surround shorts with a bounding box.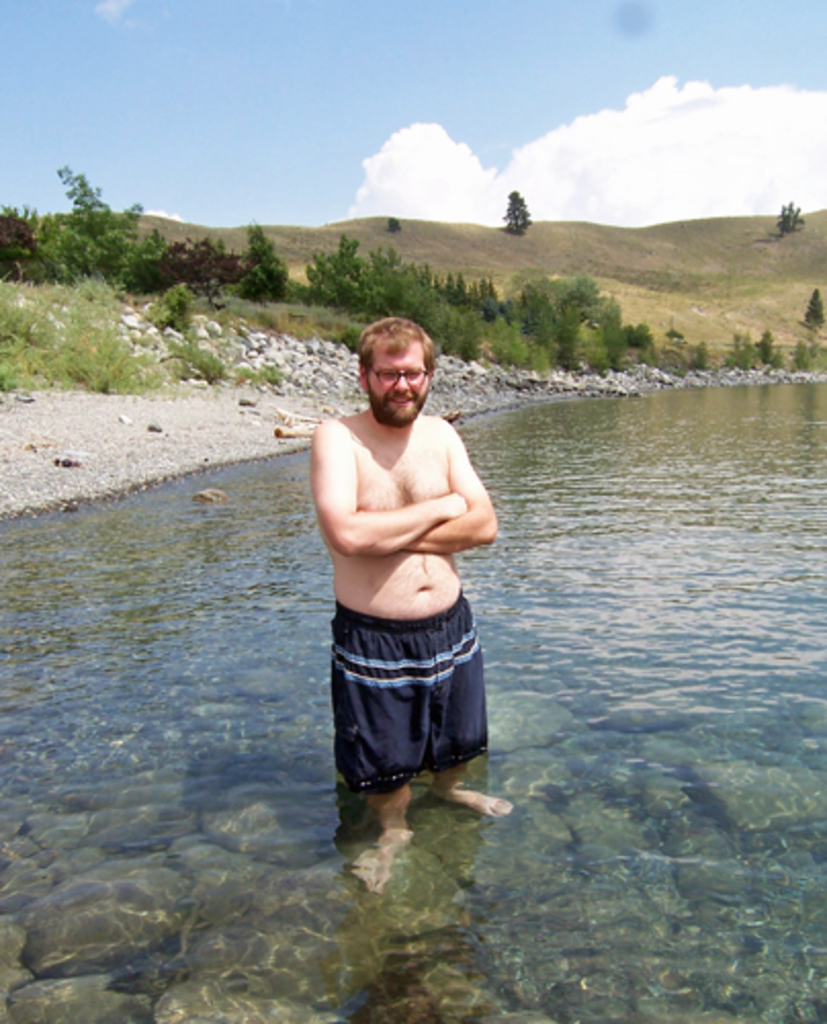
[319, 606, 495, 805].
